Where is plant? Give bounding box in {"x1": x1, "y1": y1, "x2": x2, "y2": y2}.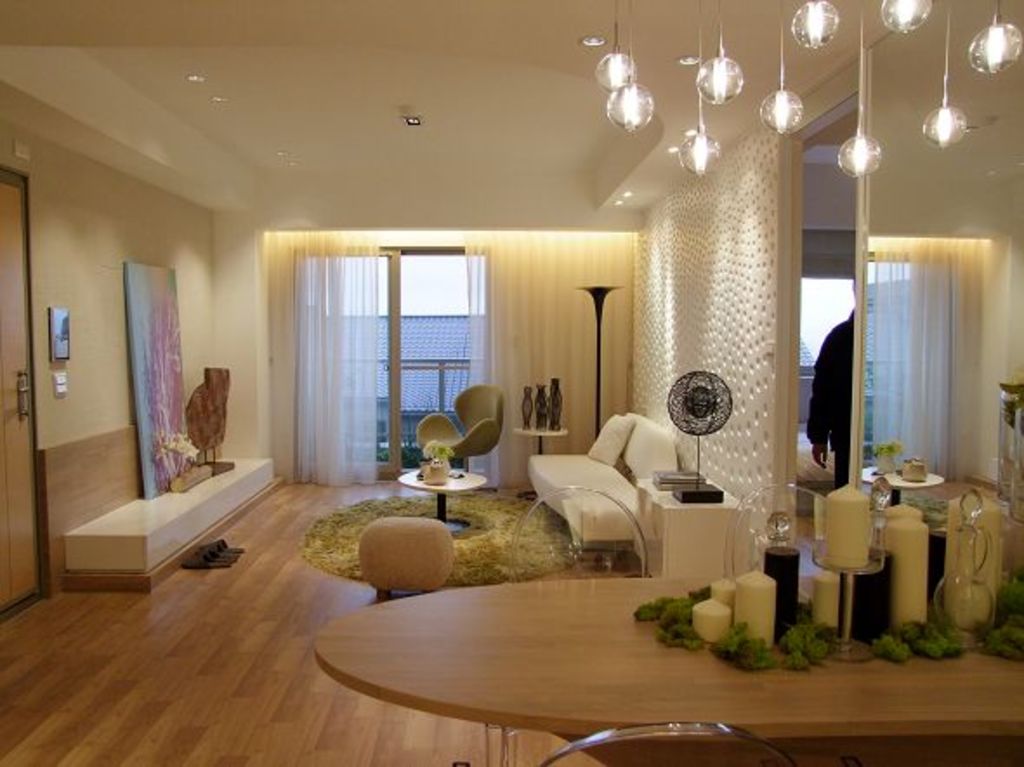
{"x1": 779, "y1": 614, "x2": 804, "y2": 665}.
